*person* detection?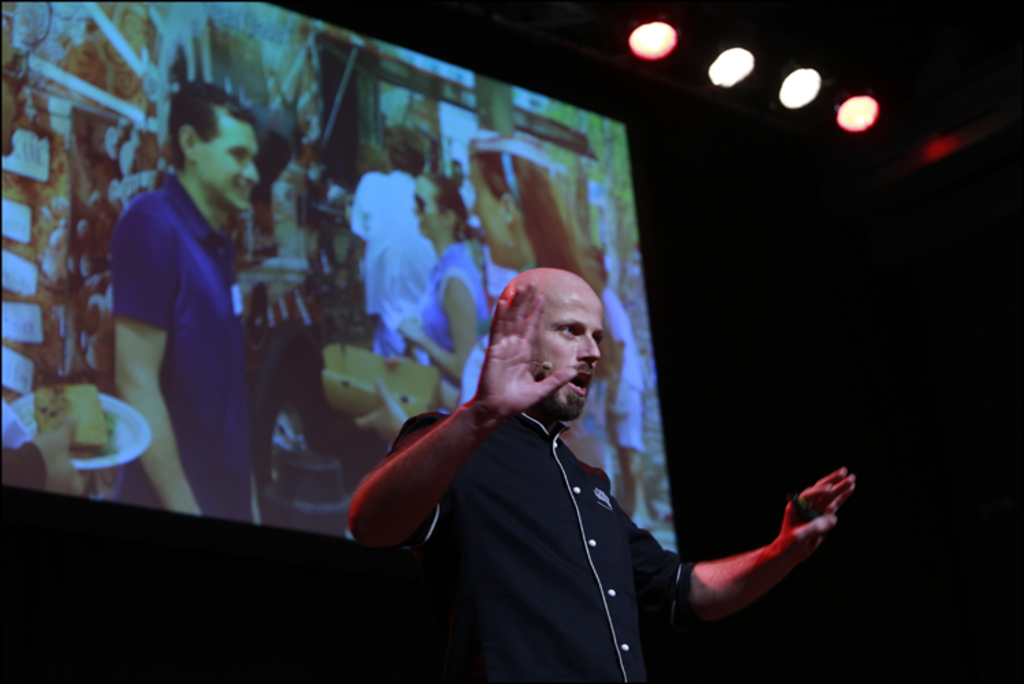
x1=347 y1=268 x2=857 y2=683
